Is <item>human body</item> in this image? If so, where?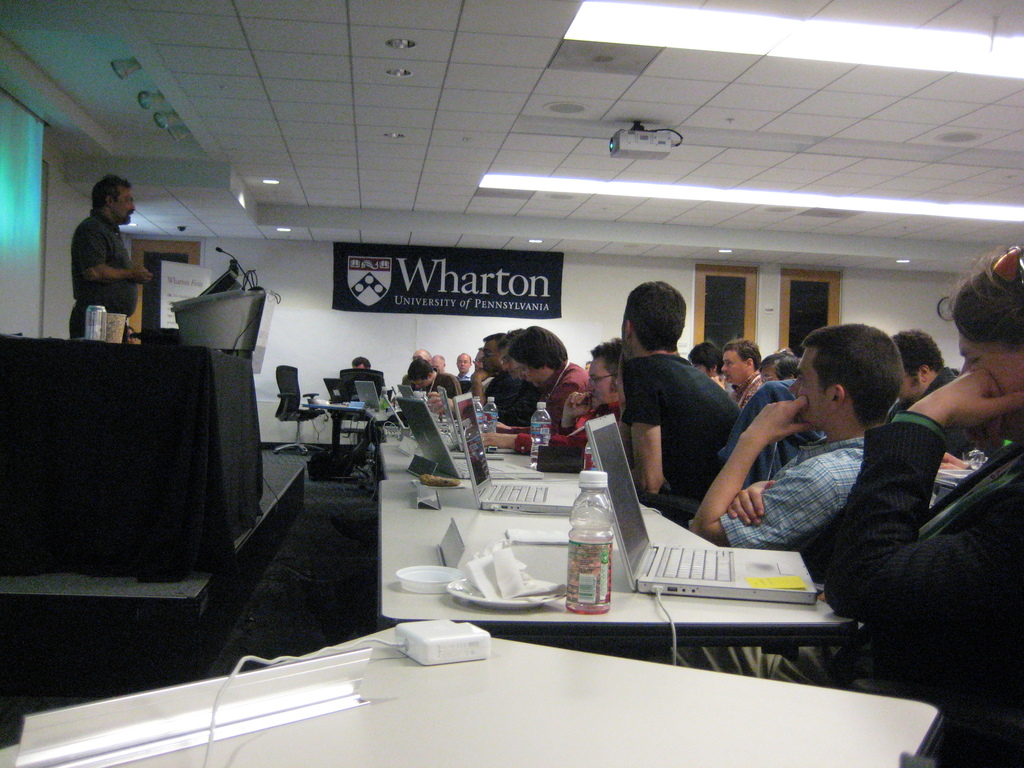
Yes, at [x1=621, y1=284, x2=728, y2=531].
